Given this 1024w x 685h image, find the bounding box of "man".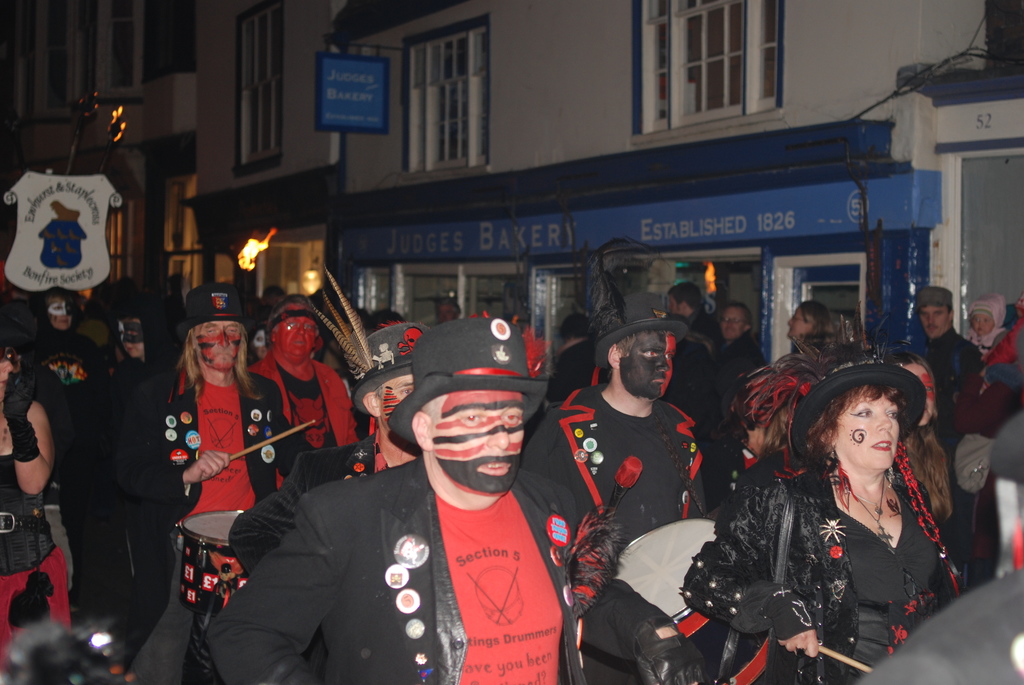
244, 313, 440, 591.
